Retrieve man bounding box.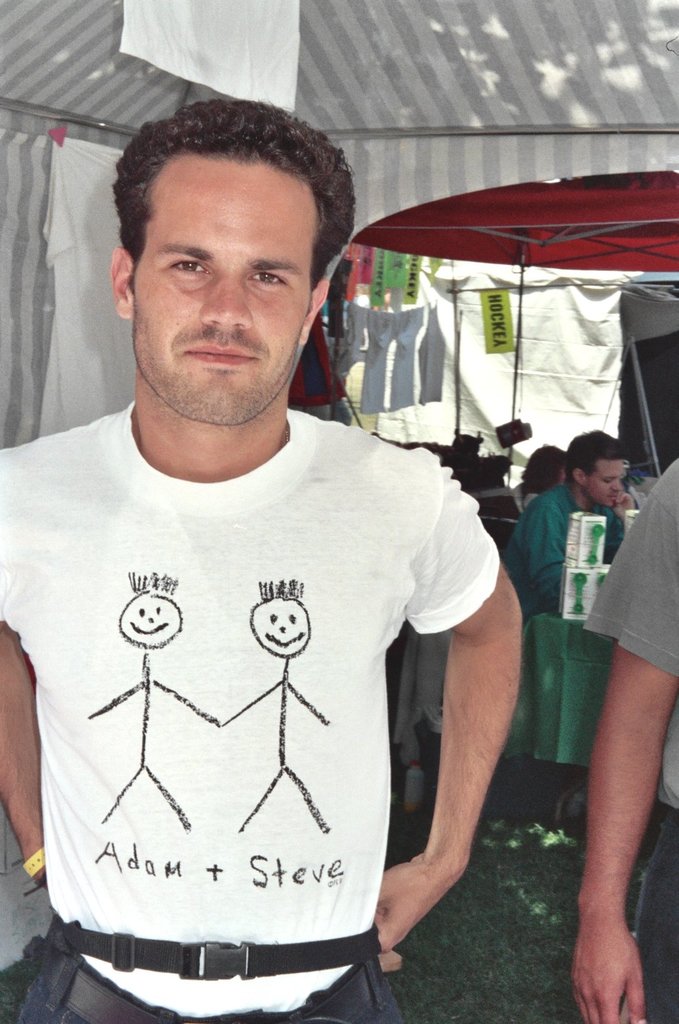
Bounding box: crop(0, 99, 521, 1023).
